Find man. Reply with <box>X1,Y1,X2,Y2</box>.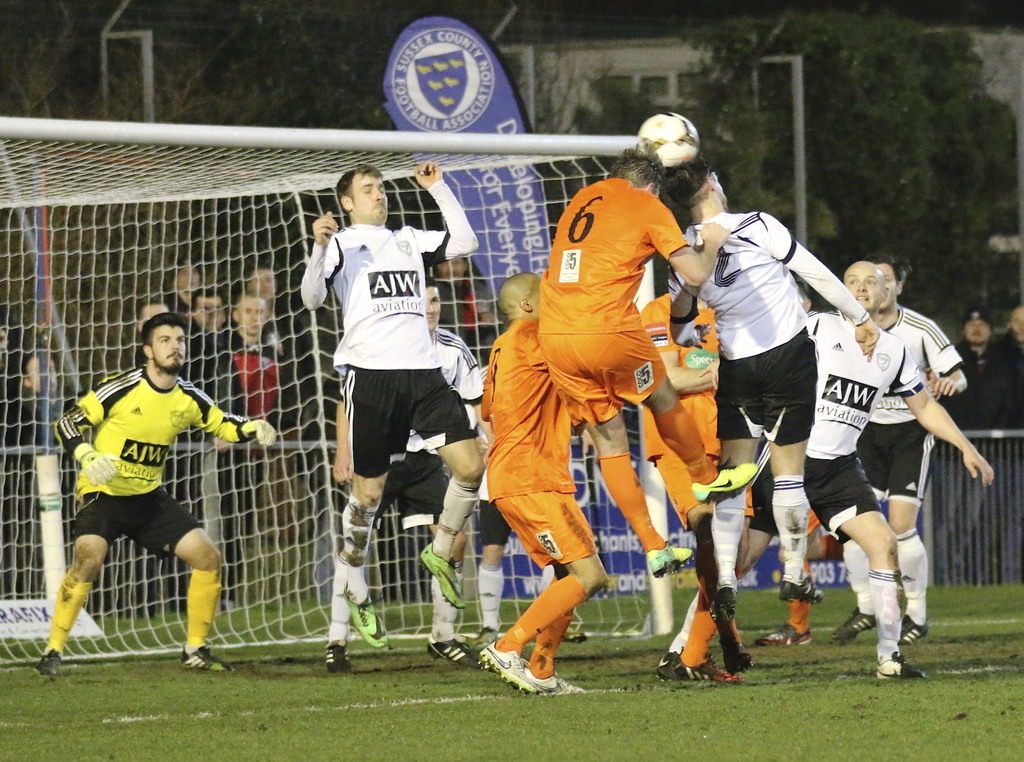
<box>184,284,243,604</box>.
